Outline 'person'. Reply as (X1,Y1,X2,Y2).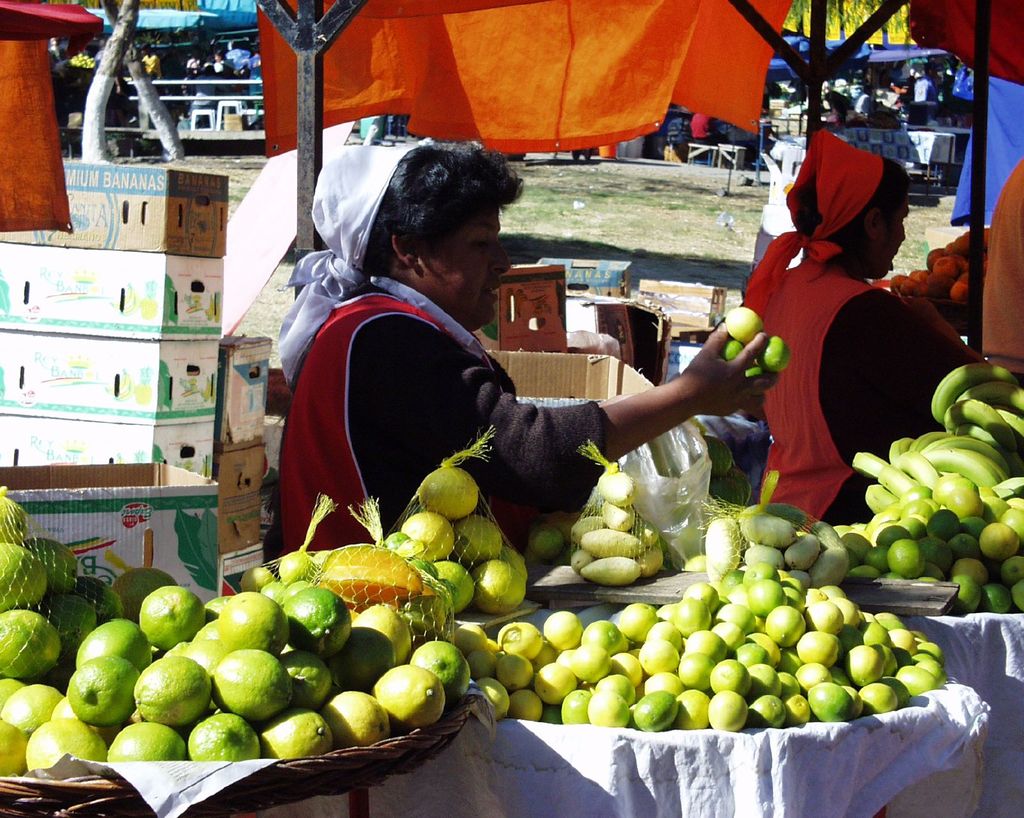
(739,127,996,532).
